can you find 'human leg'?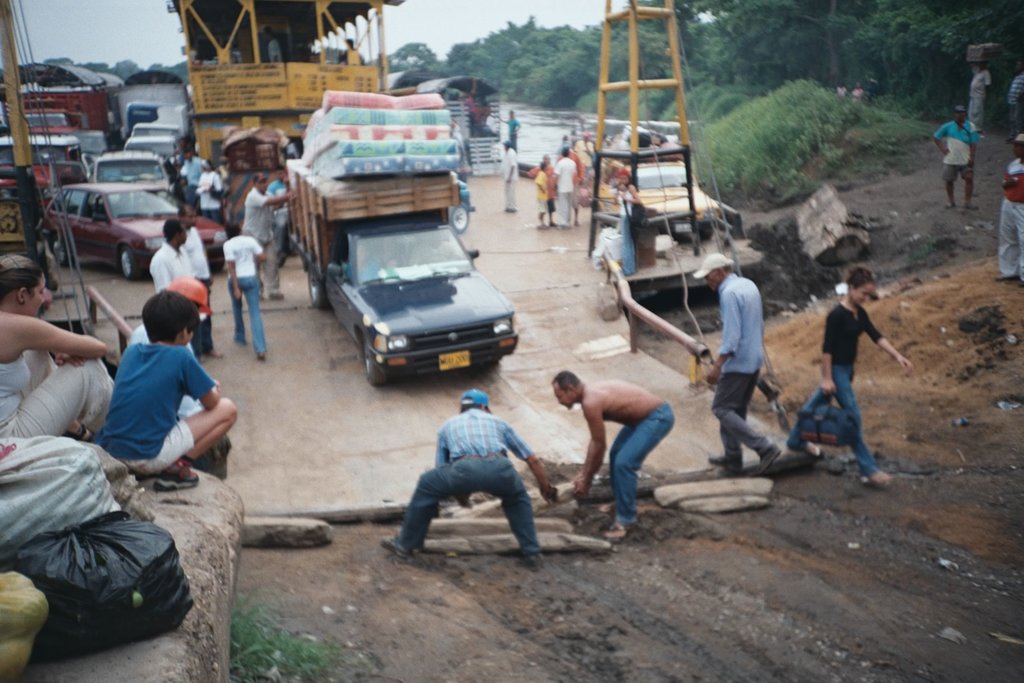
Yes, bounding box: [x1=943, y1=161, x2=956, y2=210].
